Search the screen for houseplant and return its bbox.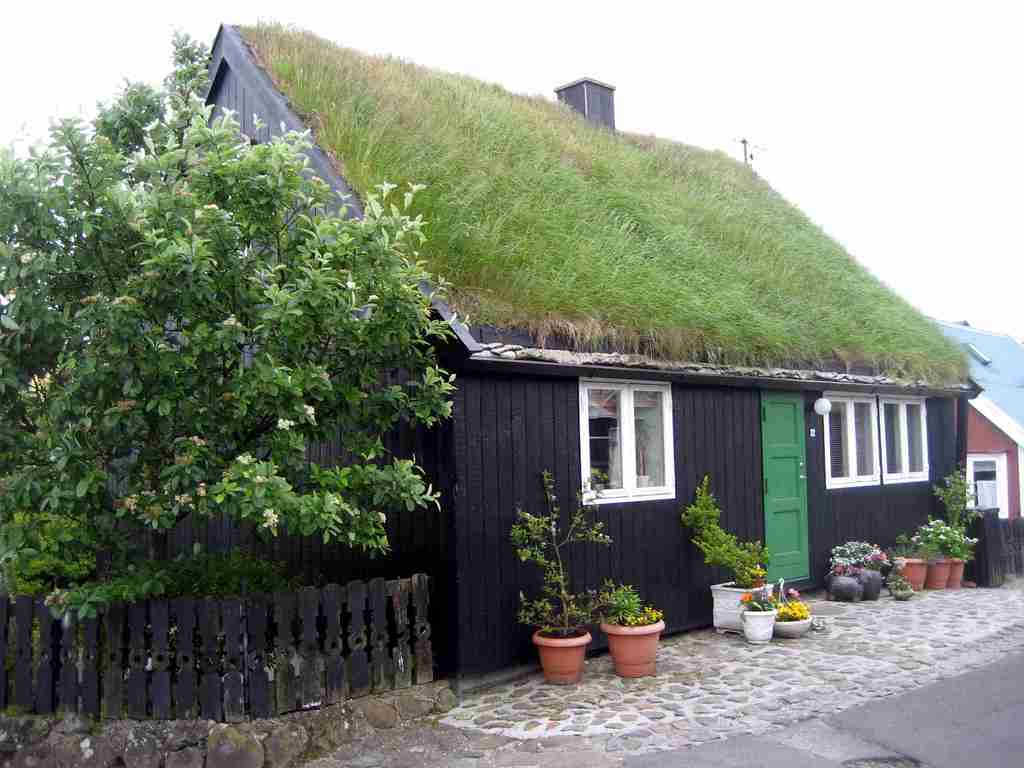
Found: box=[669, 477, 783, 630].
